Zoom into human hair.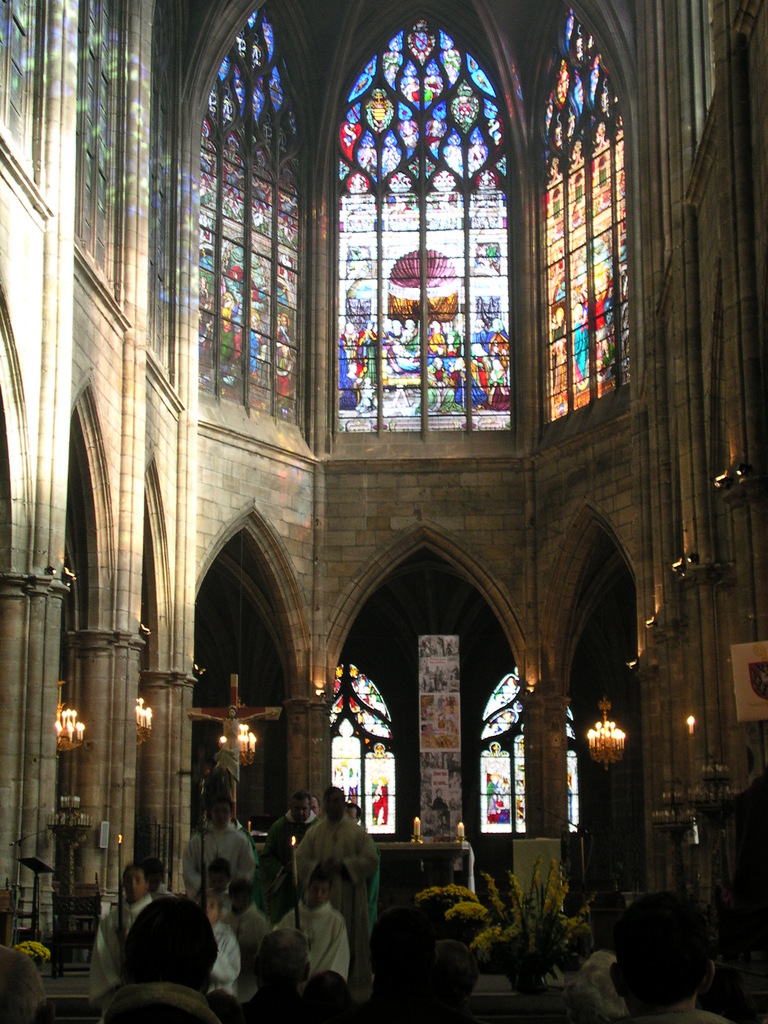
Zoom target: <box>624,907,734,1017</box>.
